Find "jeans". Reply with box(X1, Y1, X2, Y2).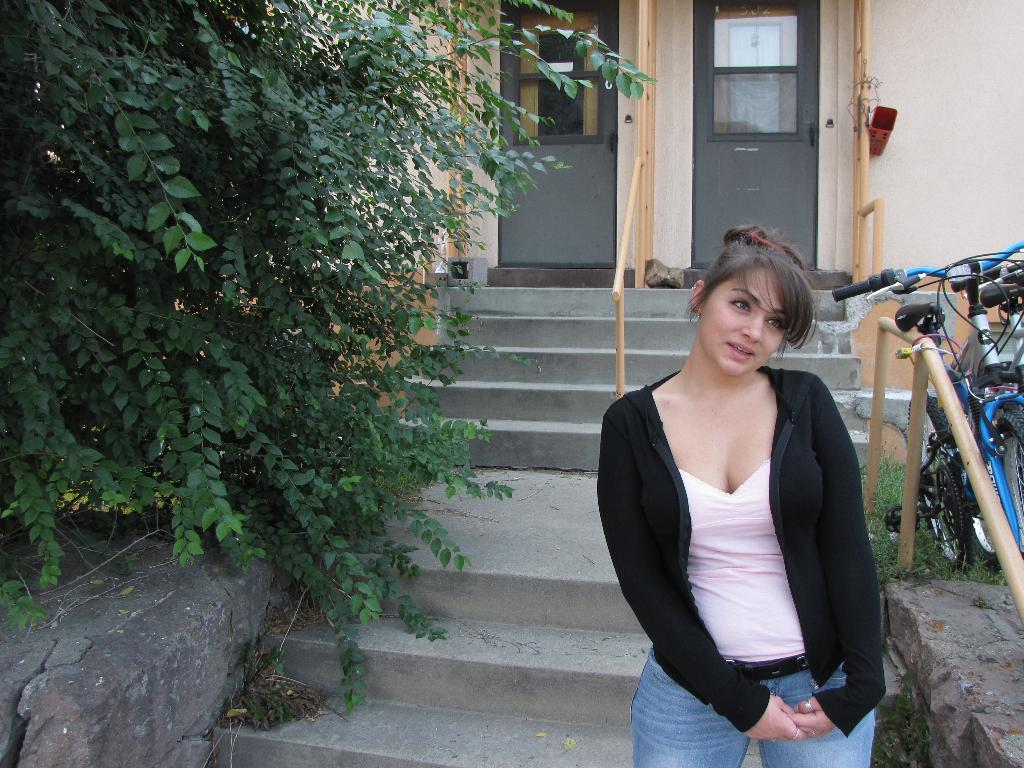
box(632, 642, 875, 767).
